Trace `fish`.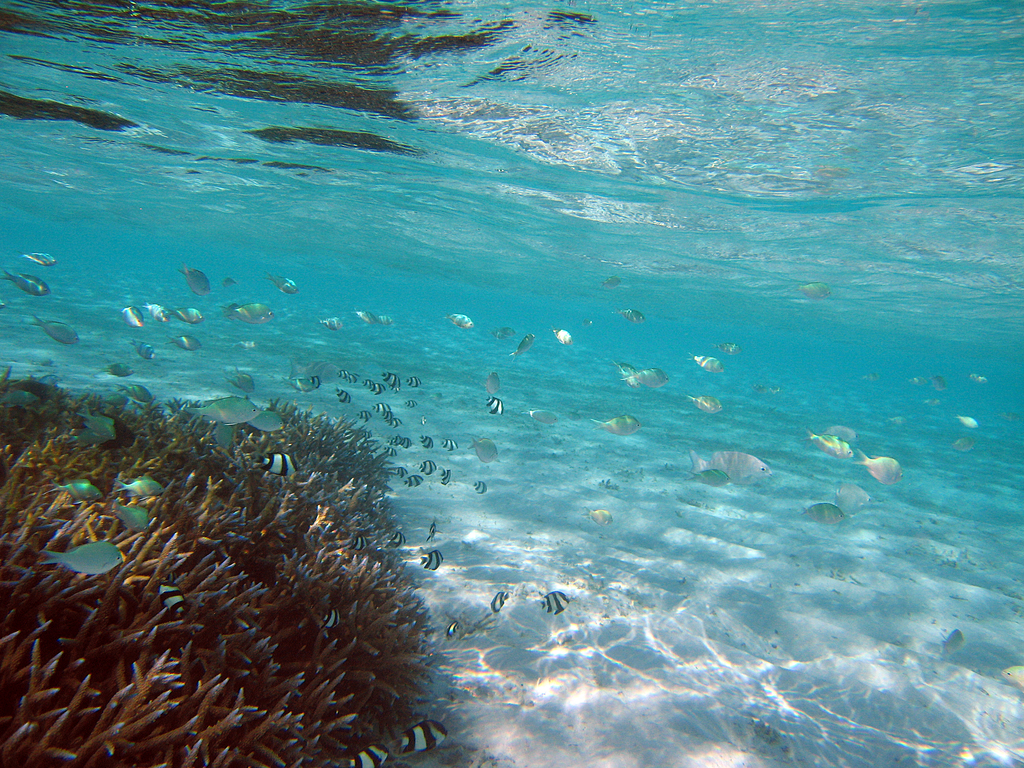
Traced to bbox=[350, 533, 369, 553].
